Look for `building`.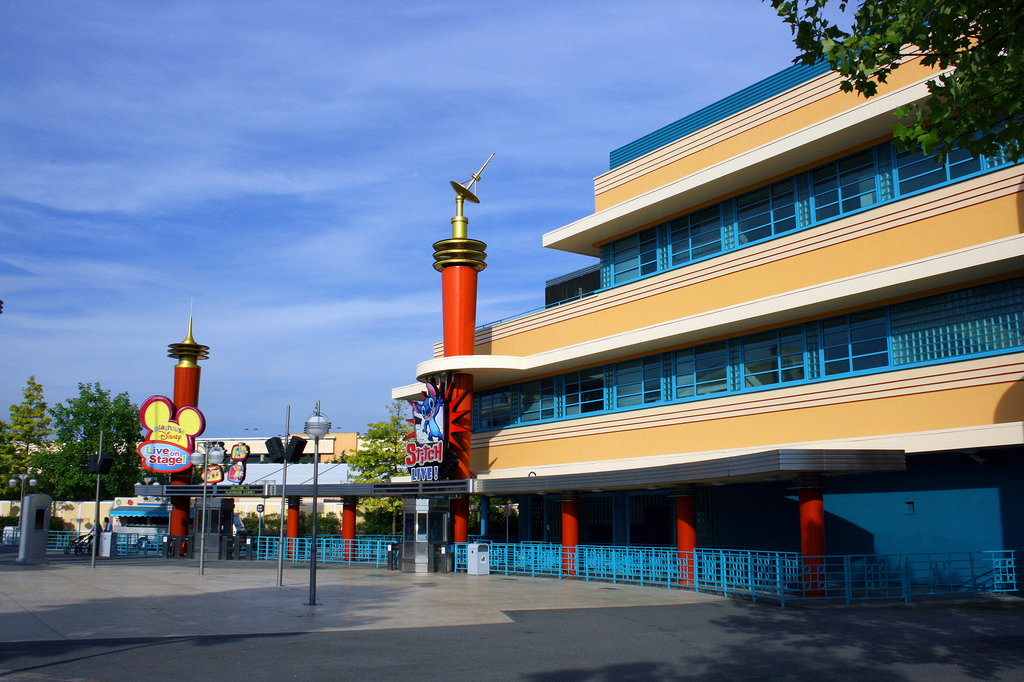
Found: BBox(136, 13, 1023, 592).
